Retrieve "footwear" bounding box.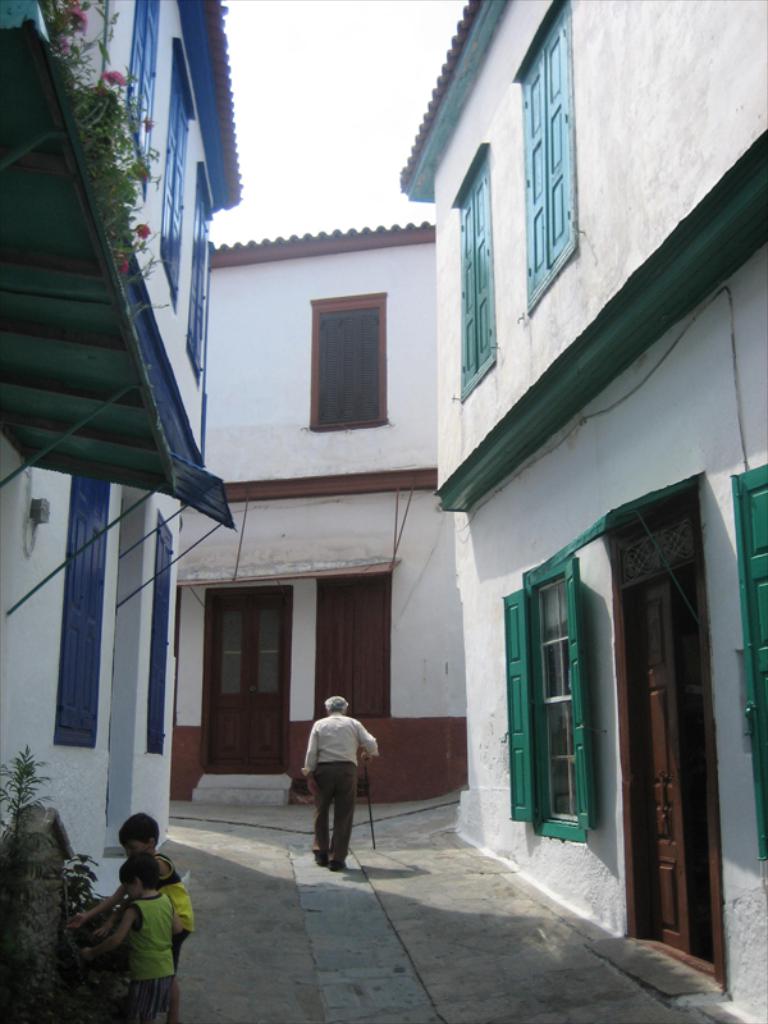
Bounding box: select_region(301, 842, 332, 869).
